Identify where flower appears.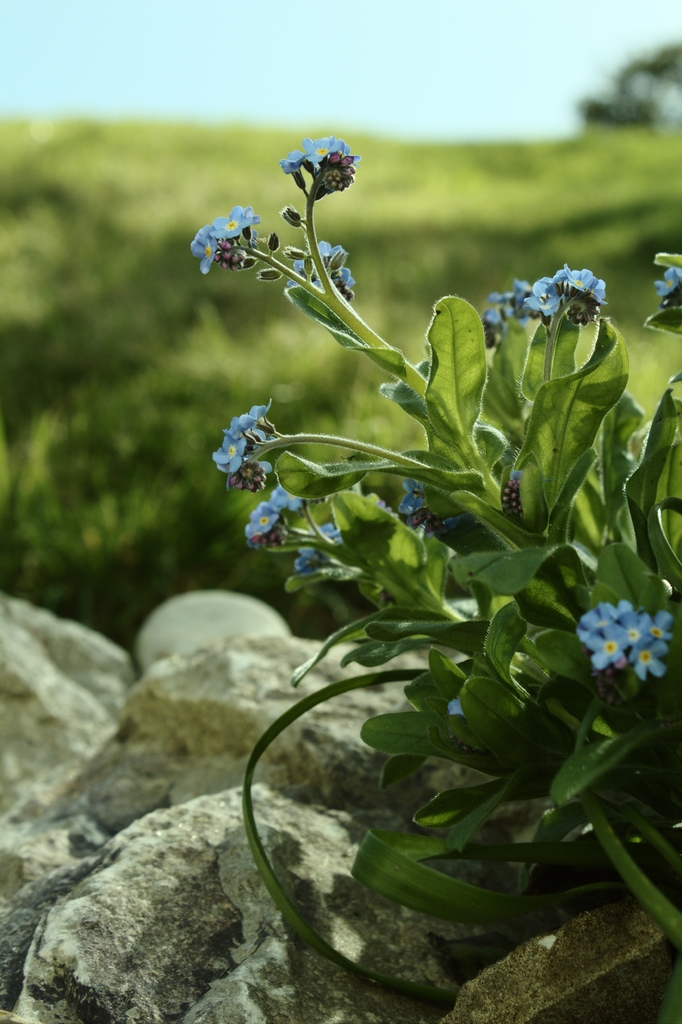
Appears at bbox=[189, 221, 220, 272].
